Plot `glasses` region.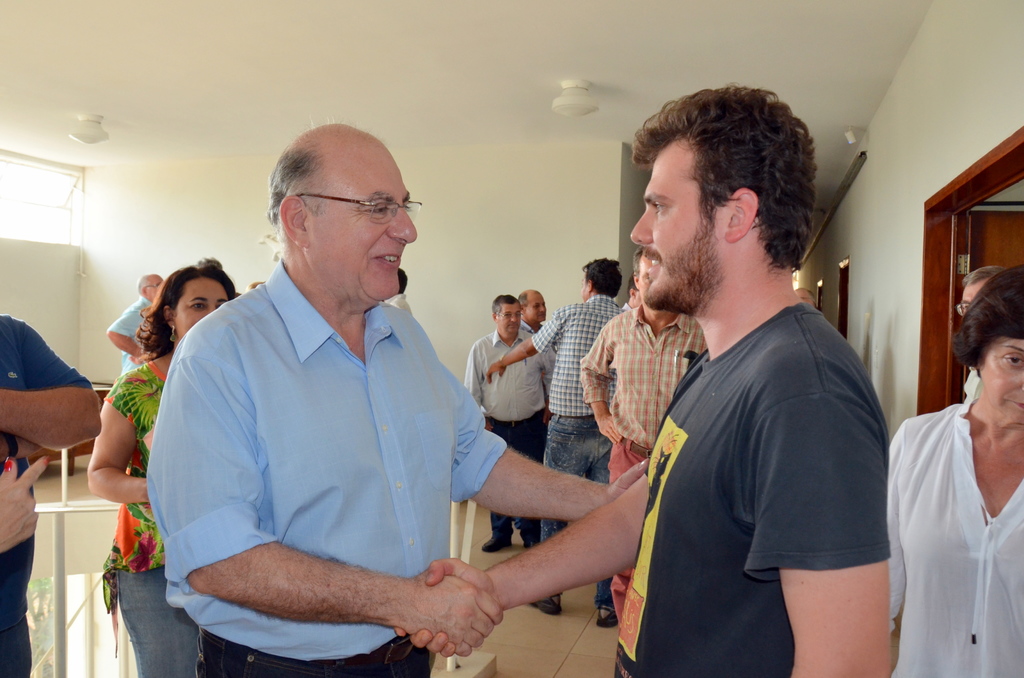
Plotted at [x1=141, y1=282, x2=158, y2=288].
